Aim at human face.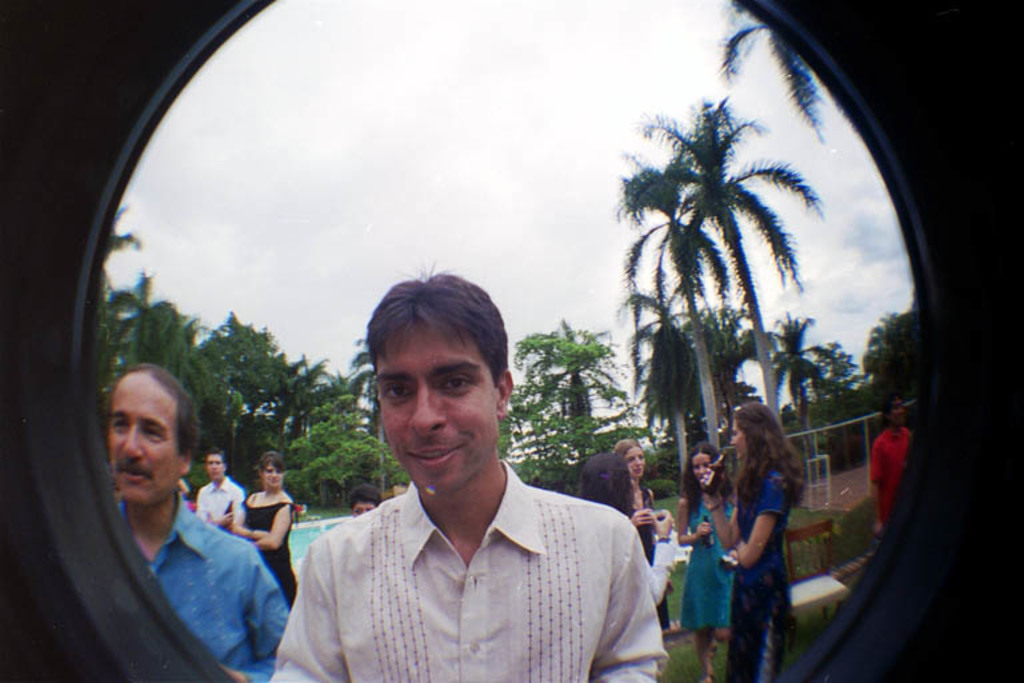
Aimed at bbox(375, 324, 500, 500).
